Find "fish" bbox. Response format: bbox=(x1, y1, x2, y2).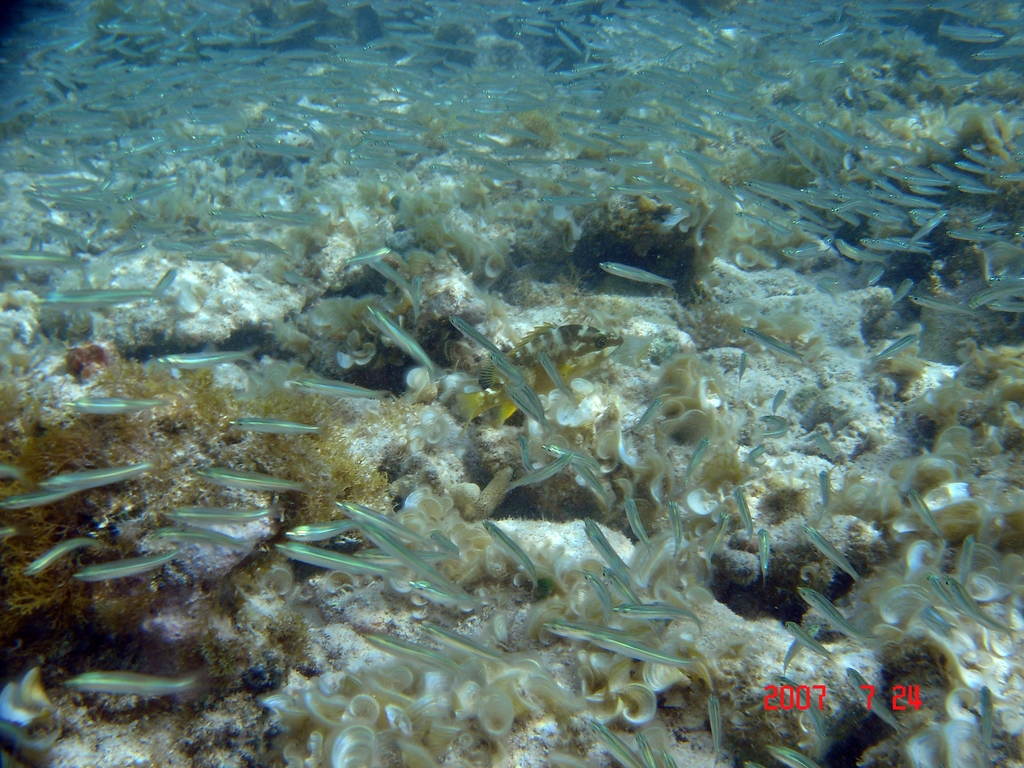
bbox=(64, 669, 196, 698).
